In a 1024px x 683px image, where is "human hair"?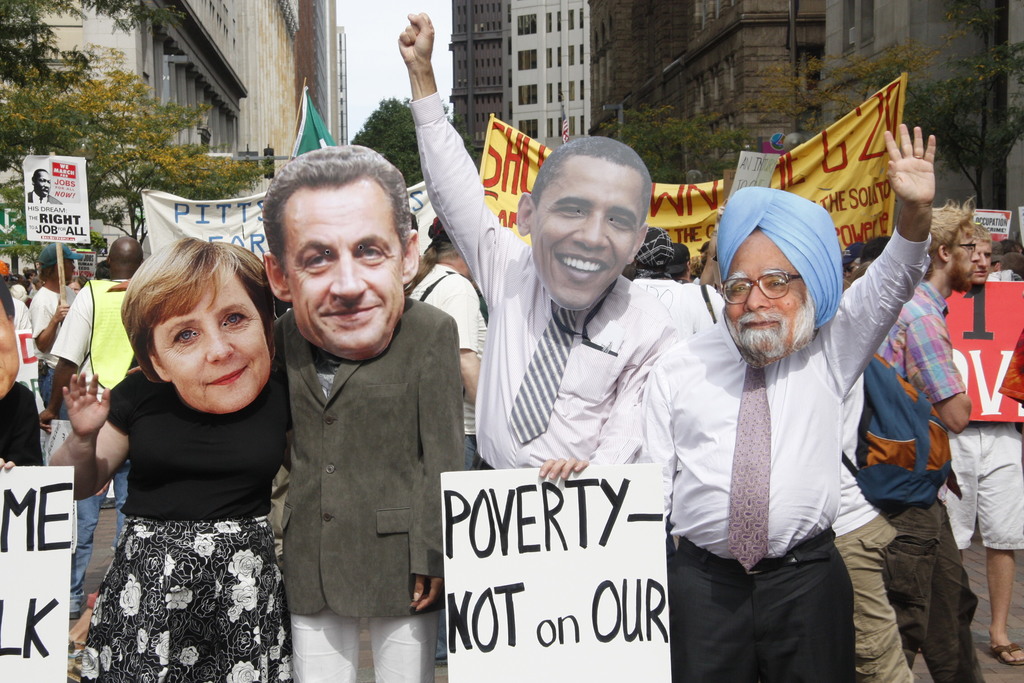
[257,145,408,299].
